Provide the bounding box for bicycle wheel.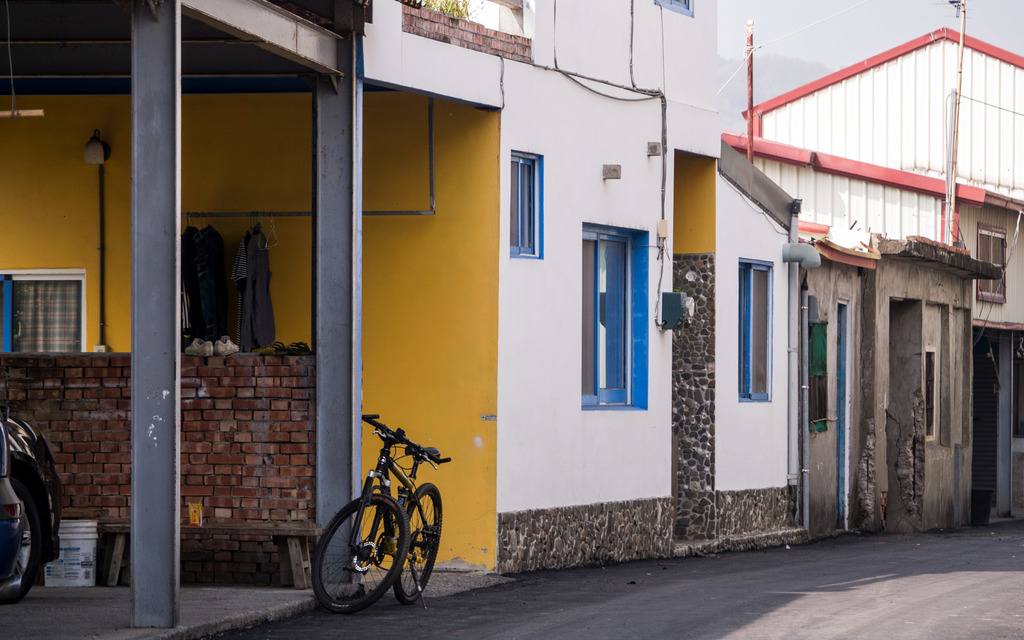
BBox(308, 500, 417, 620).
